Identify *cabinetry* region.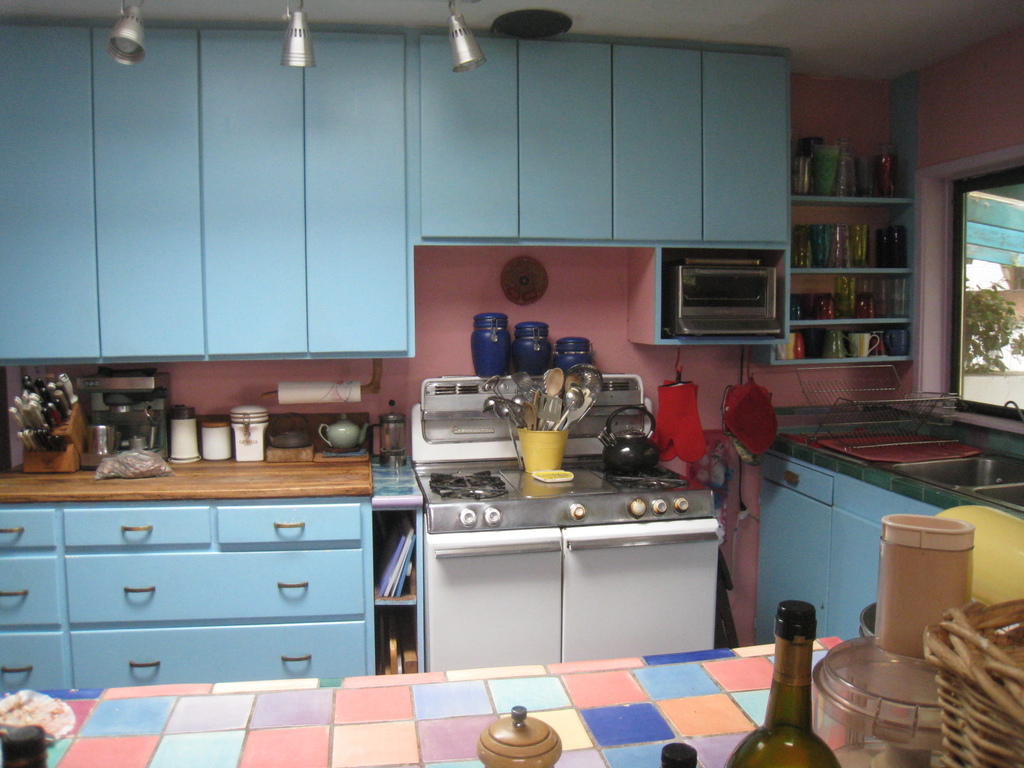
Region: detection(0, 429, 358, 714).
